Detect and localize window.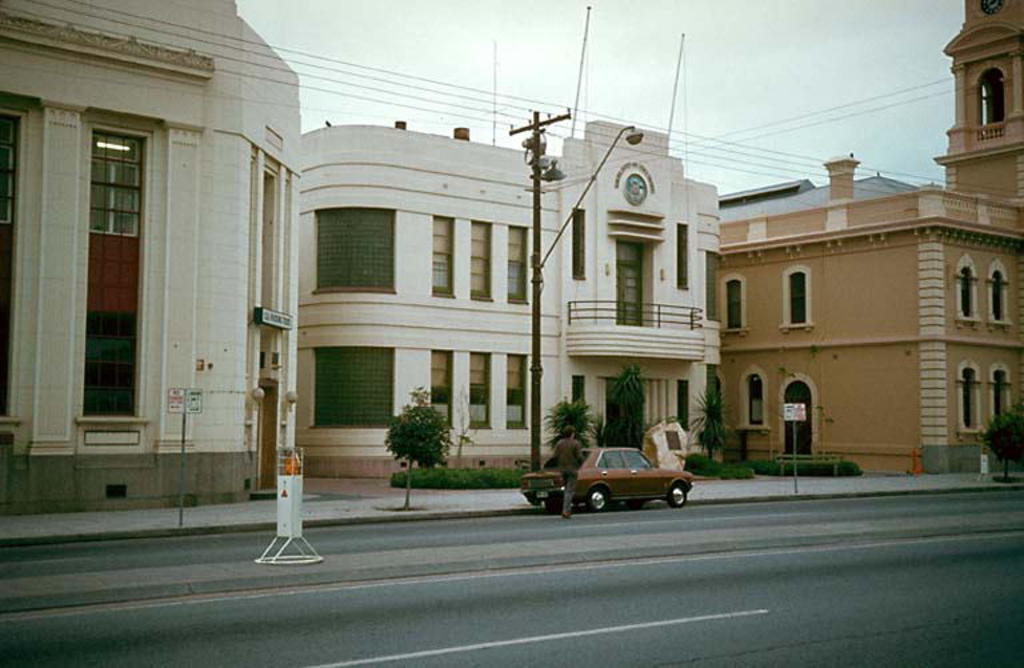
Localized at pyautogui.locateOnScreen(301, 179, 407, 305).
